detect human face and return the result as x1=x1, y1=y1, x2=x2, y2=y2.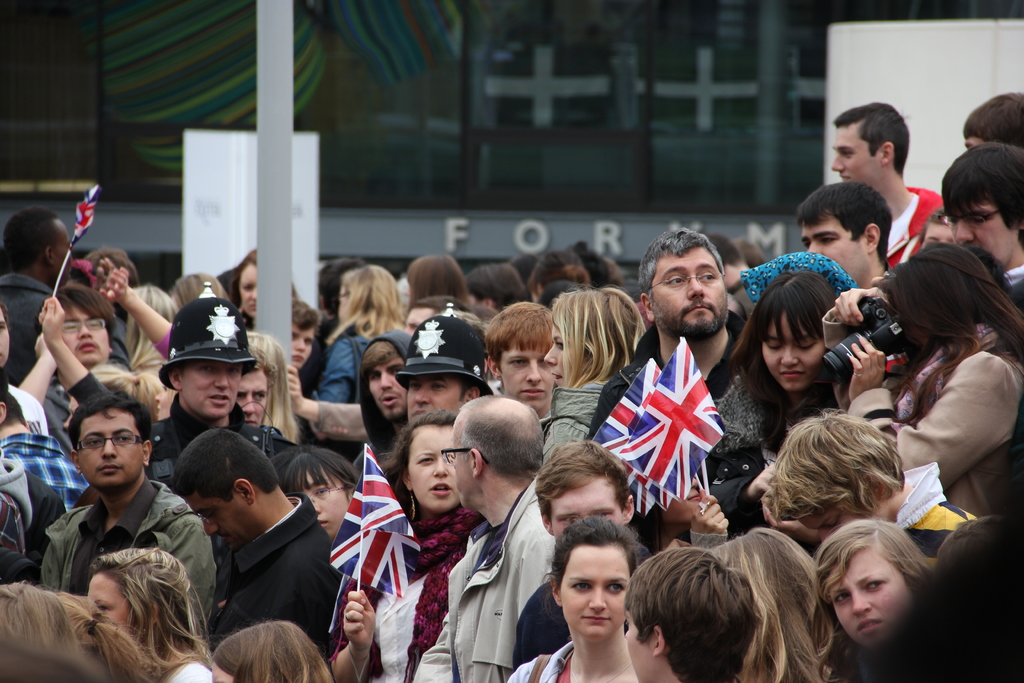
x1=625, y1=612, x2=652, y2=682.
